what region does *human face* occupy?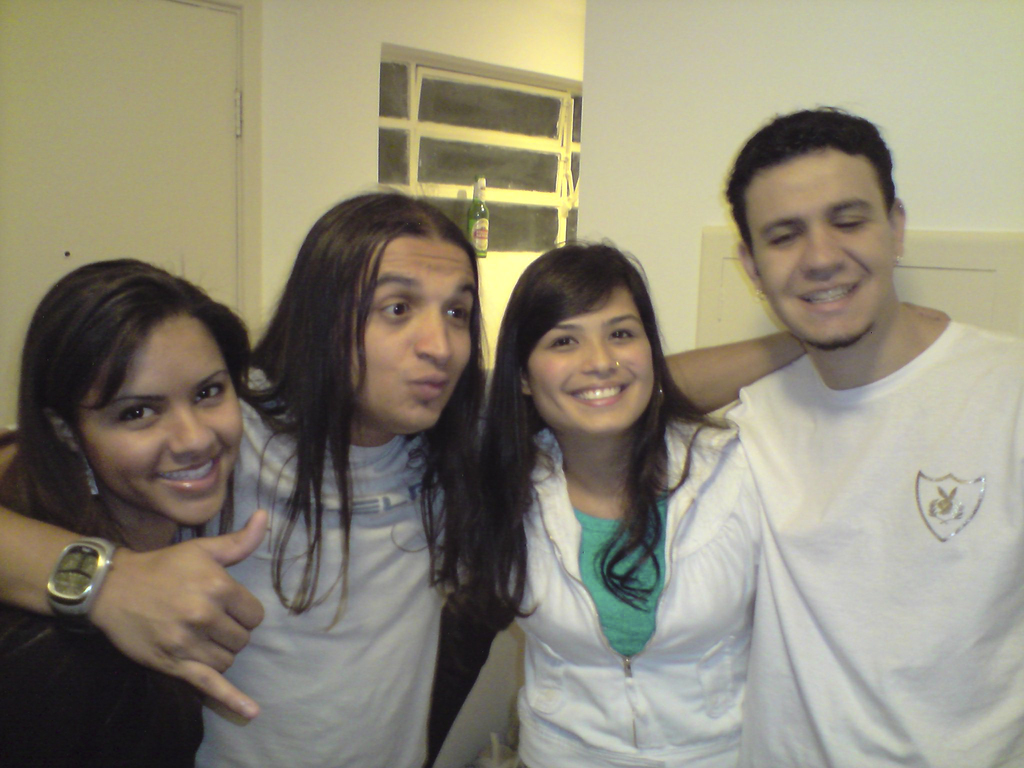
locate(743, 148, 897, 349).
